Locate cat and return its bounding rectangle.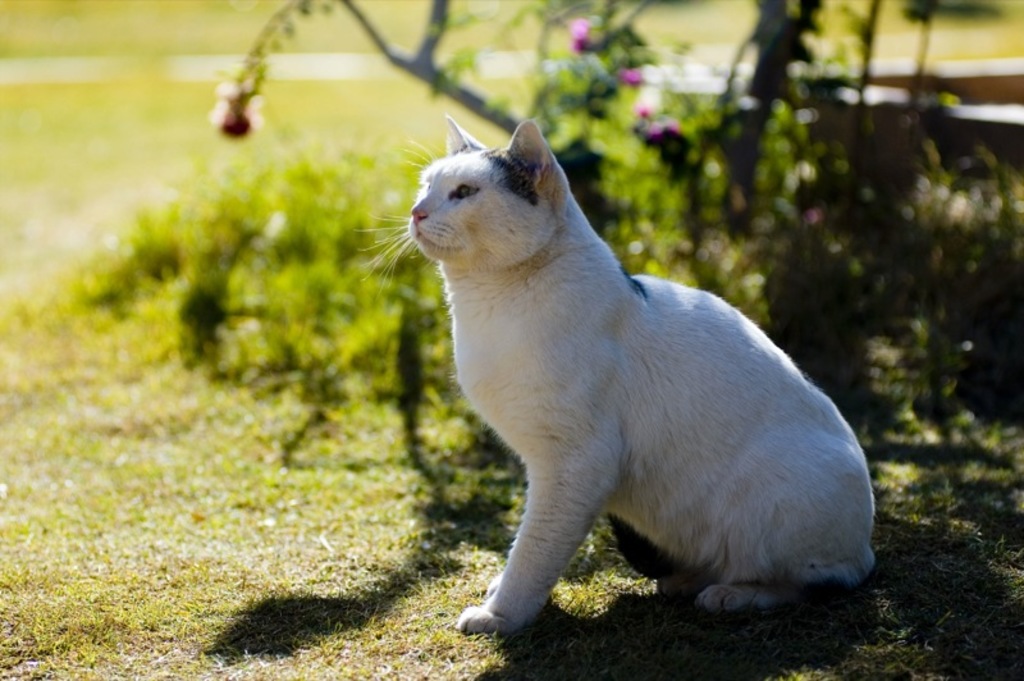
<region>347, 115, 879, 636</region>.
